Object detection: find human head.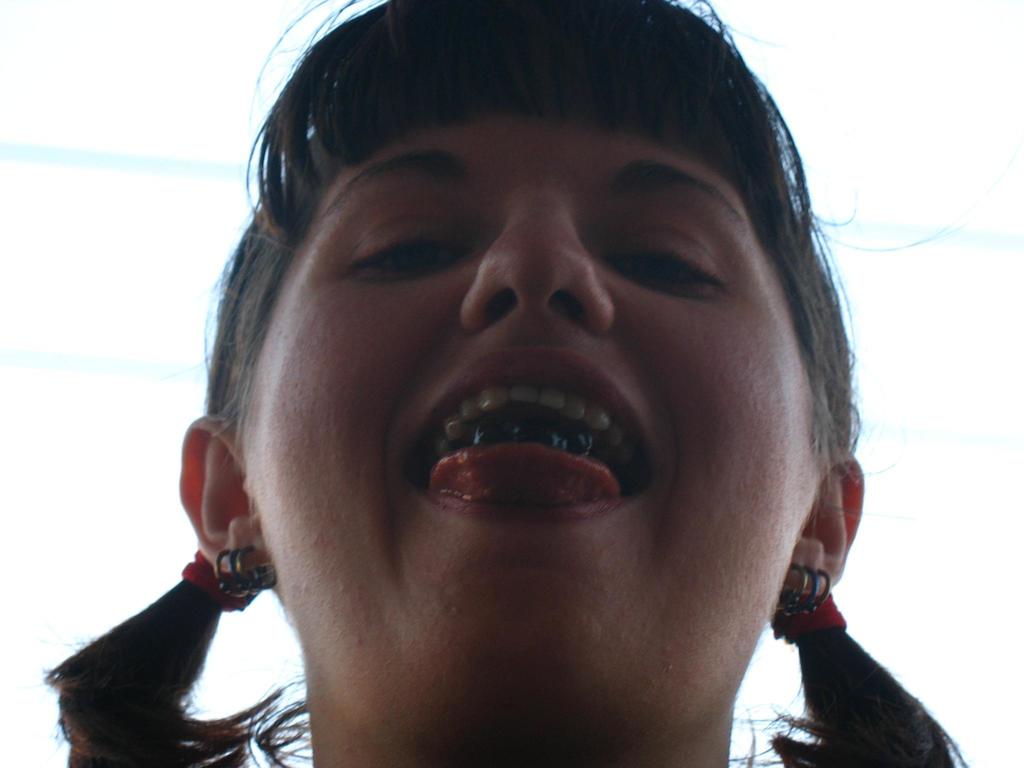
[193, 0, 860, 690].
